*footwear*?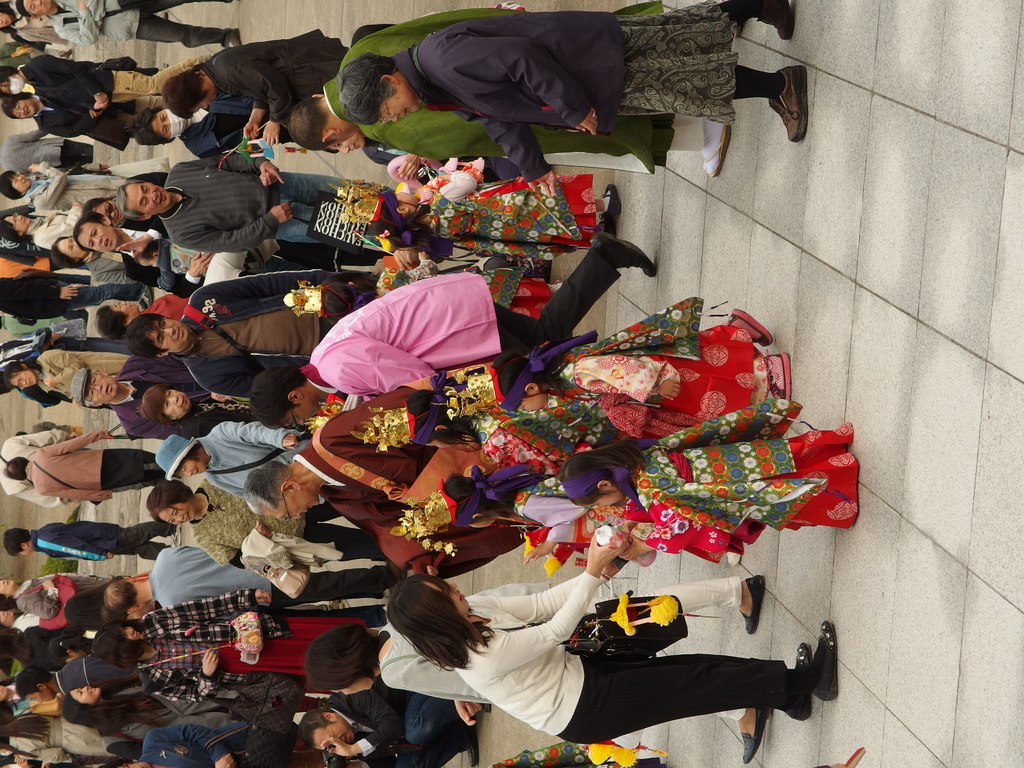
bbox(739, 706, 769, 767)
